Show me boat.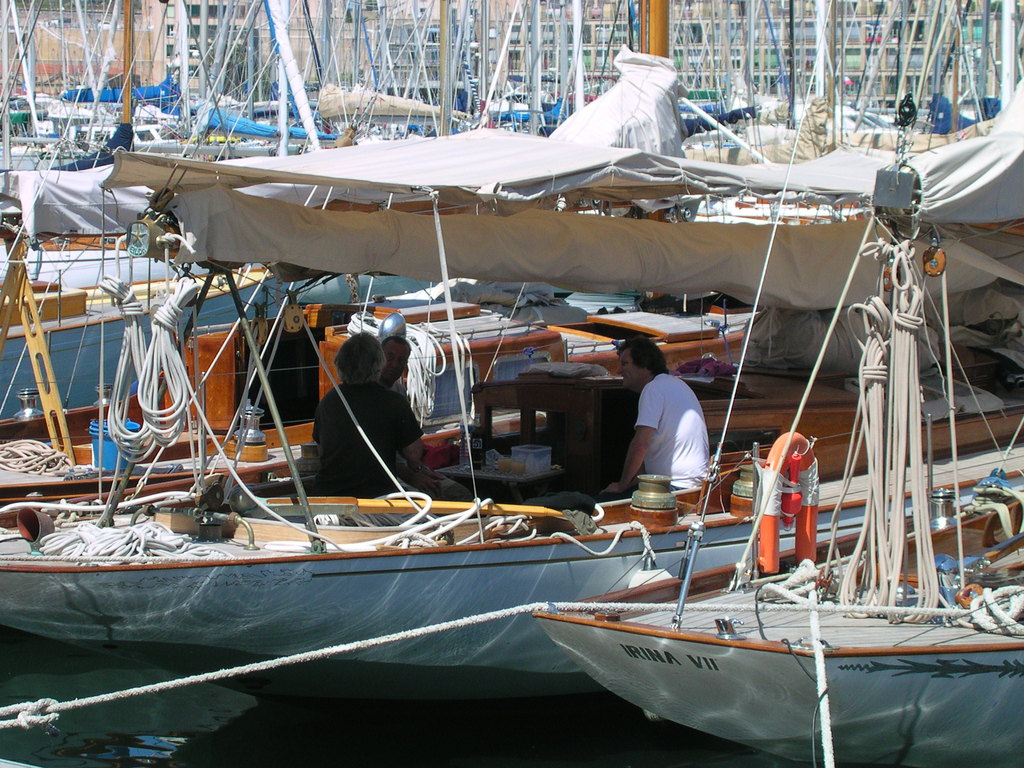
boat is here: (2,384,962,706).
